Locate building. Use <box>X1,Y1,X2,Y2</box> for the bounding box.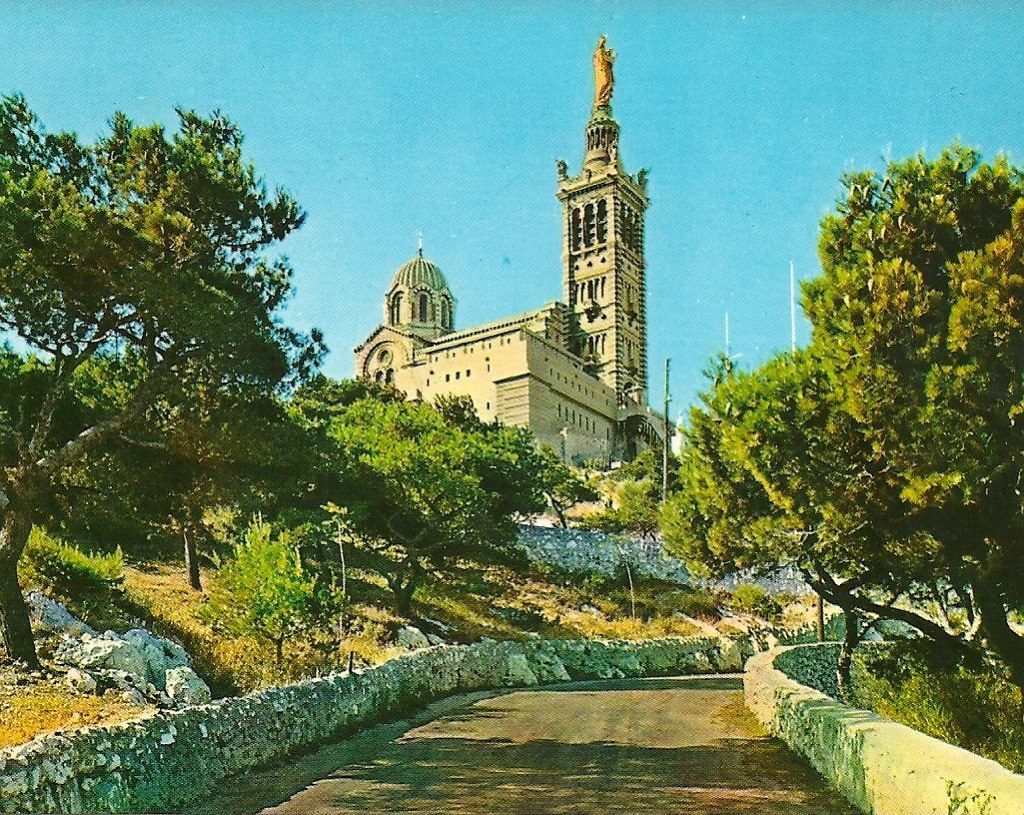
<box>352,108,679,483</box>.
